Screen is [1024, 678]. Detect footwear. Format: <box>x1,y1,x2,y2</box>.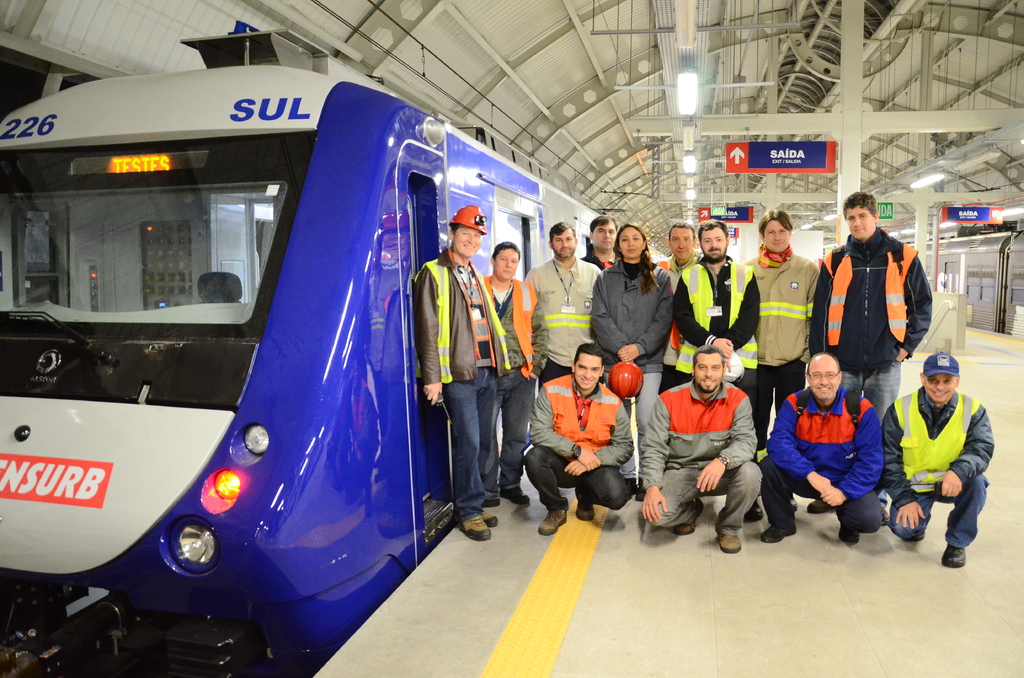
<box>807,499,837,515</box>.
